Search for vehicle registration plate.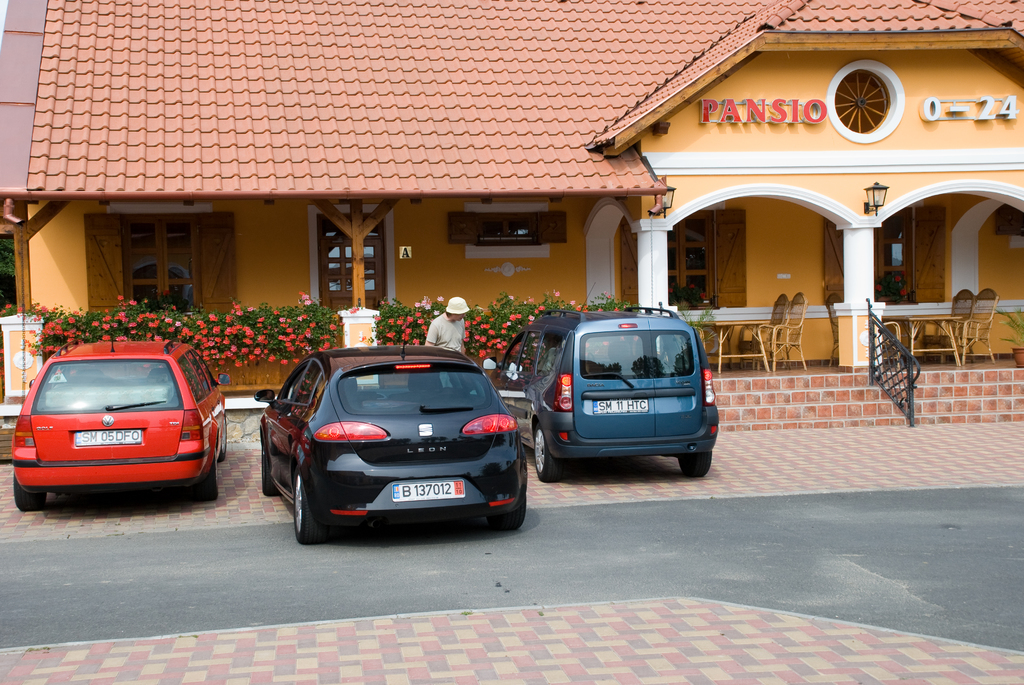
Found at <bbox>592, 398, 651, 415</bbox>.
